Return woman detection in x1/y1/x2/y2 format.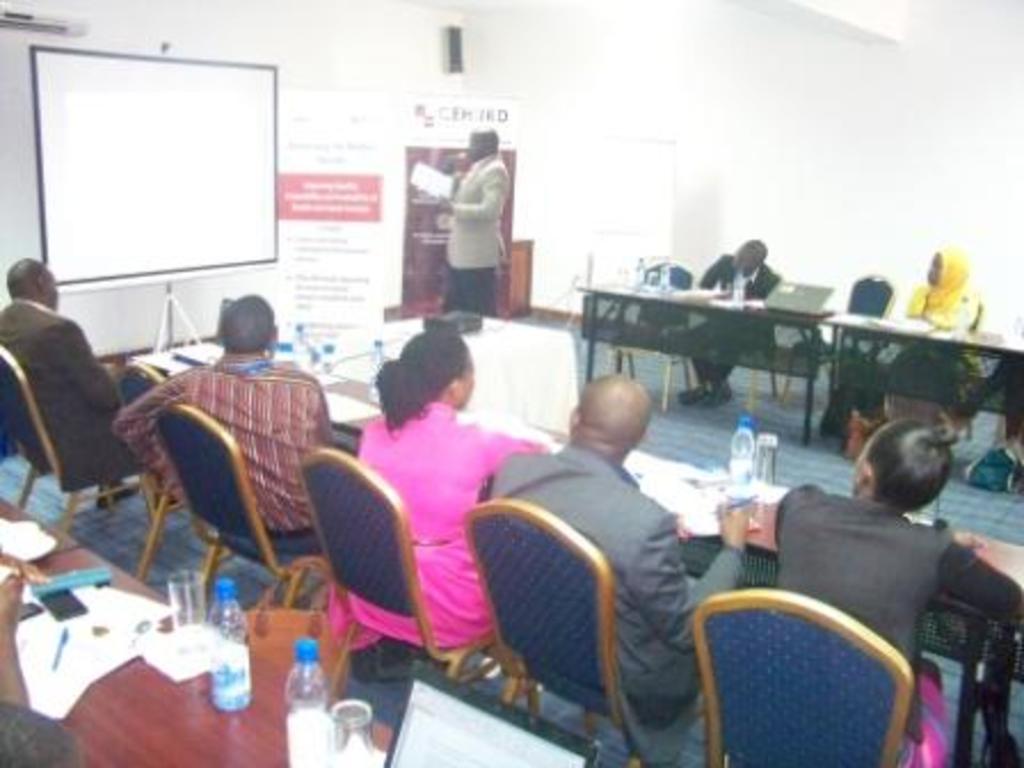
768/416/1022/766.
